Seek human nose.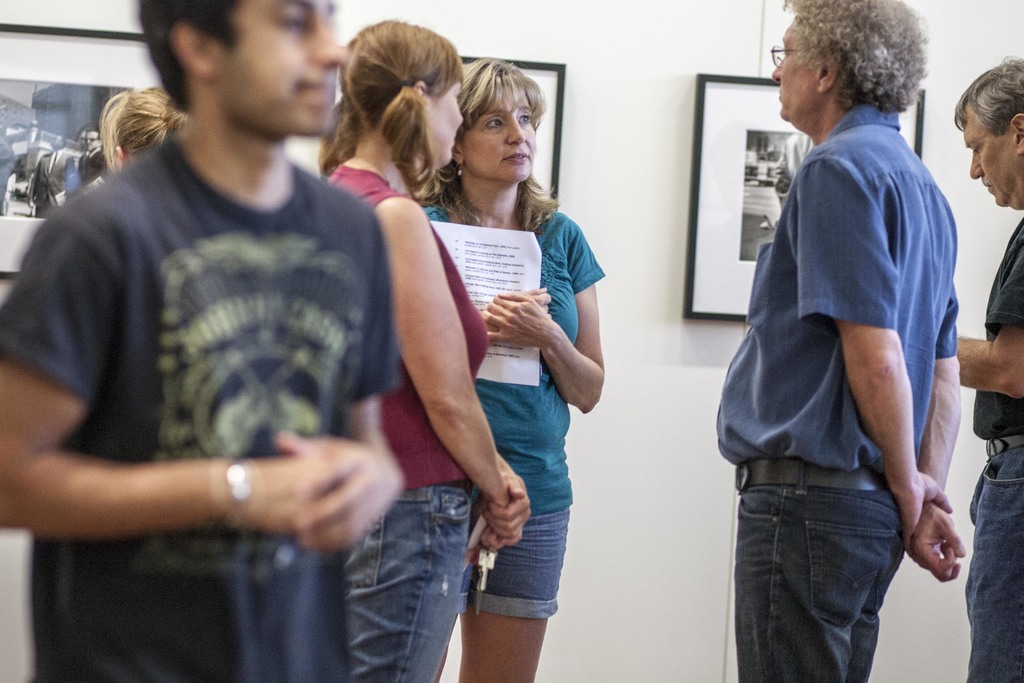
Rect(316, 35, 350, 68).
